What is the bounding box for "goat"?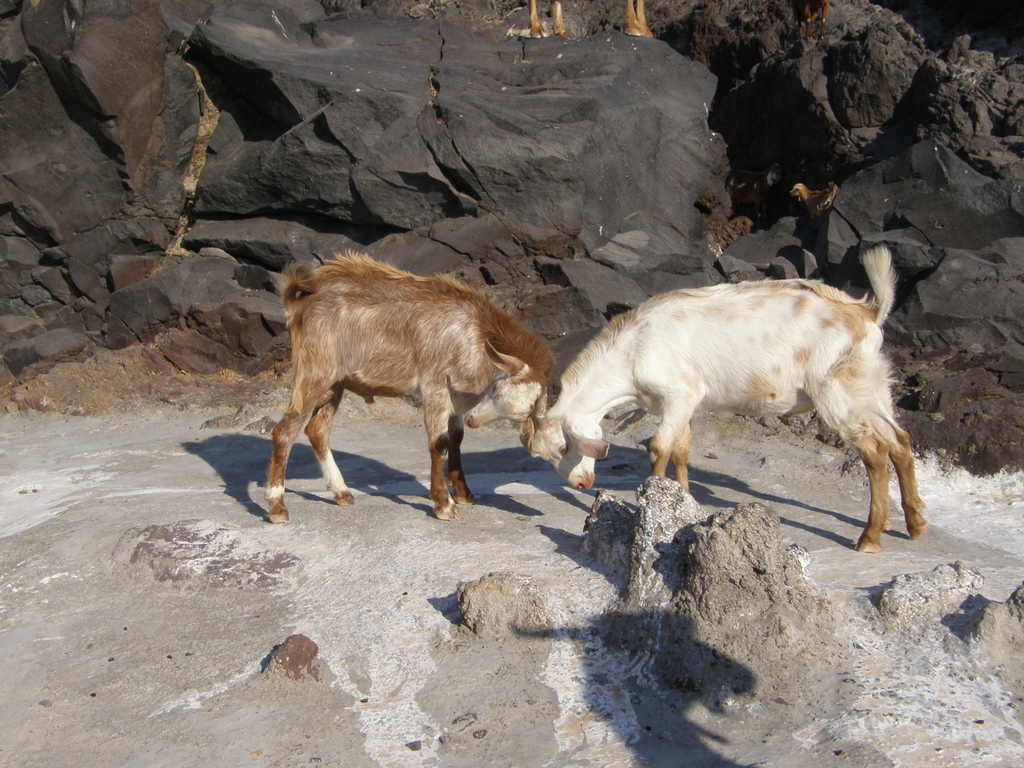
box=[263, 250, 553, 523].
